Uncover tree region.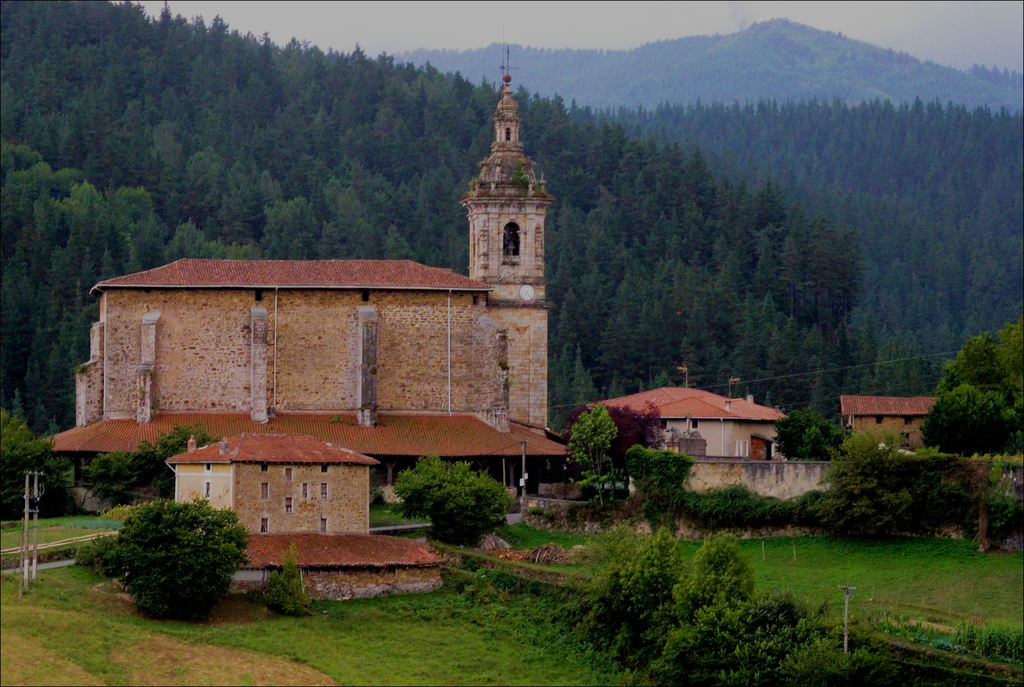
Uncovered: [766,360,799,410].
